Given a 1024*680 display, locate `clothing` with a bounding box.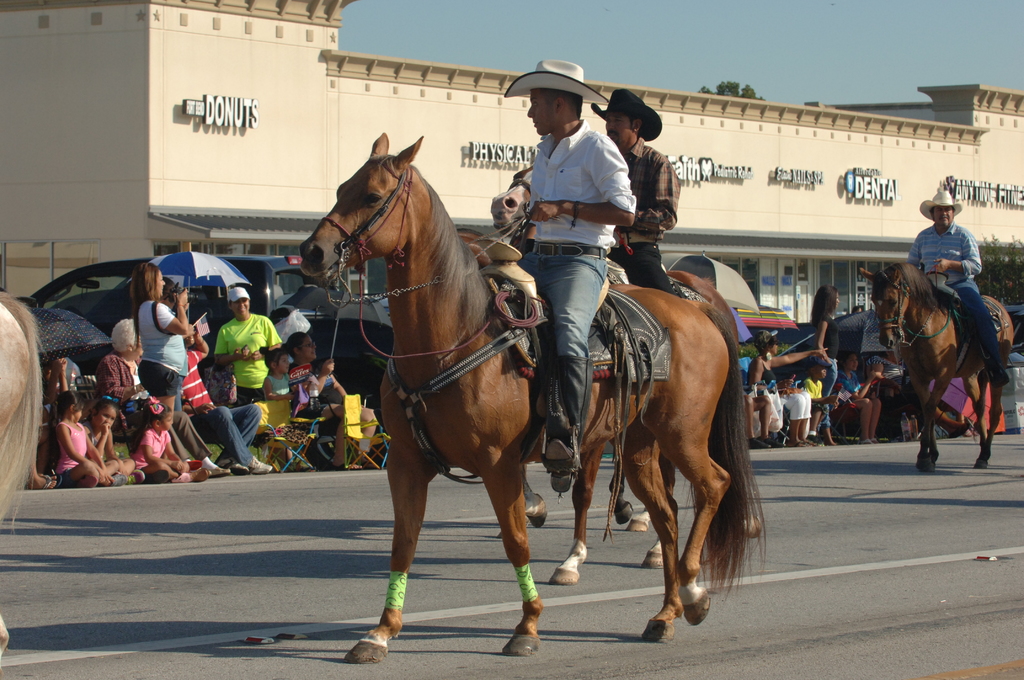
Located: 127, 414, 196, 487.
